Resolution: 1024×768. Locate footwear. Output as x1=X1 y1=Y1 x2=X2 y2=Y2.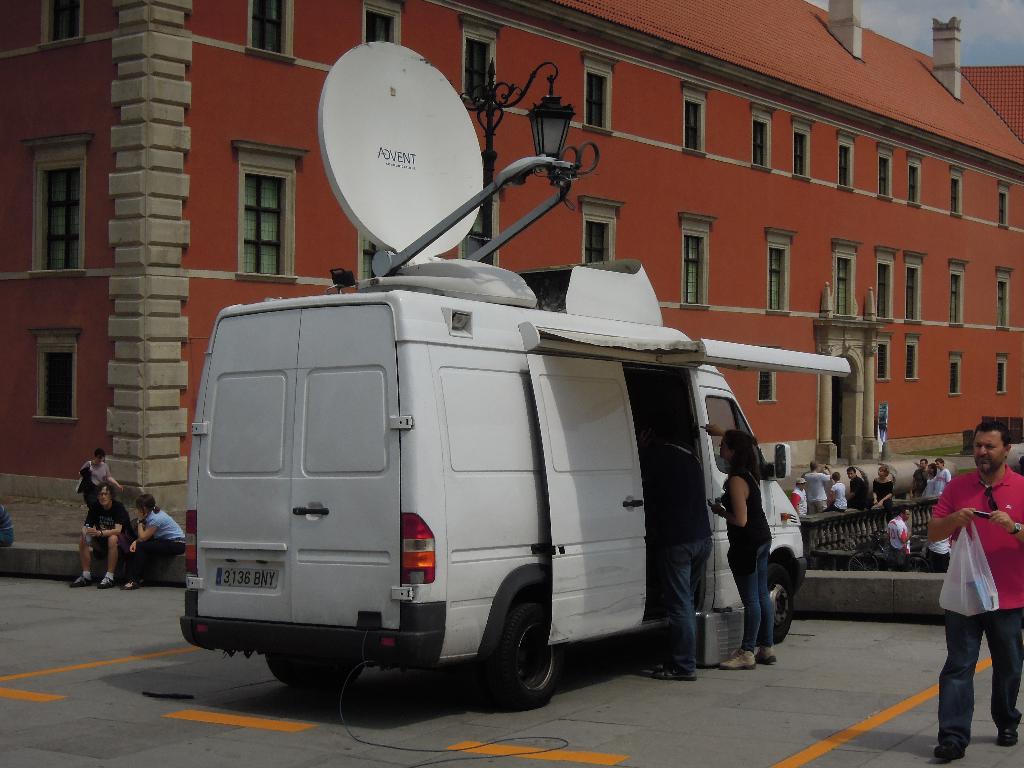
x1=101 y1=576 x2=121 y2=589.
